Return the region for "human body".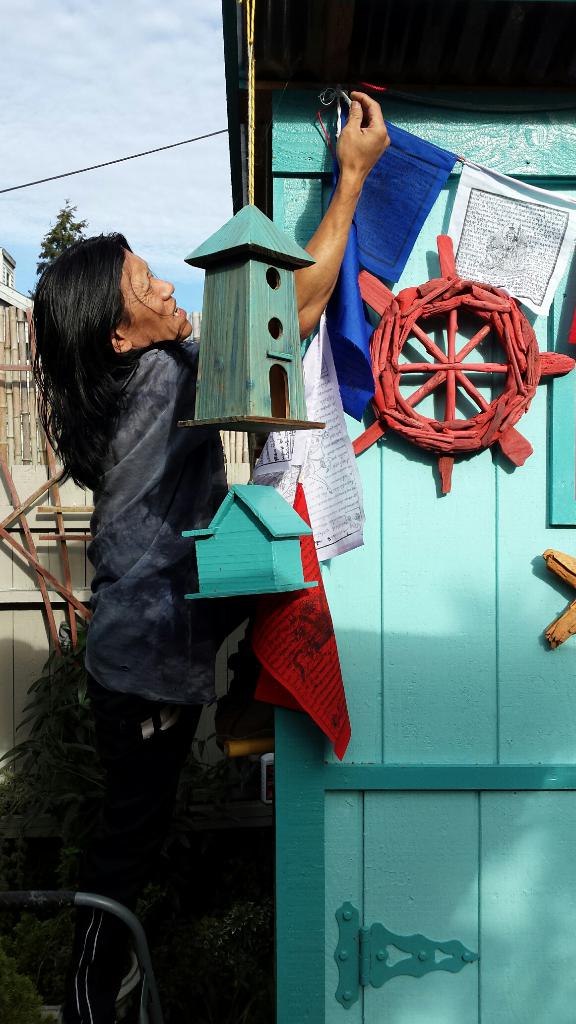
(left=29, top=93, right=358, bottom=1023).
